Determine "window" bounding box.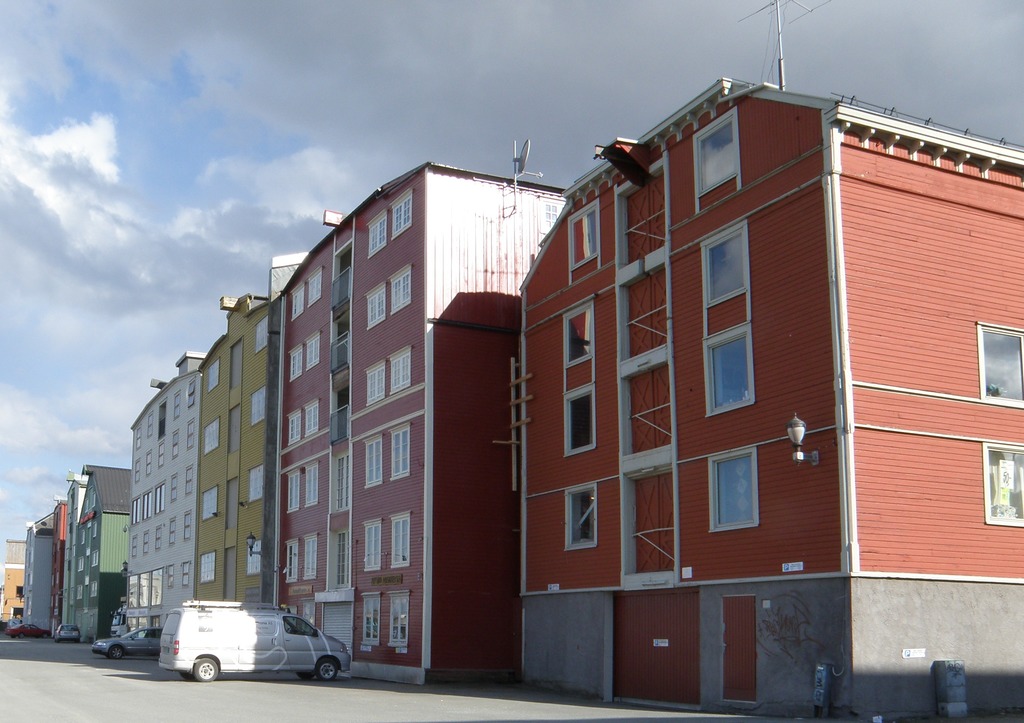
Determined: crop(975, 319, 1023, 412).
